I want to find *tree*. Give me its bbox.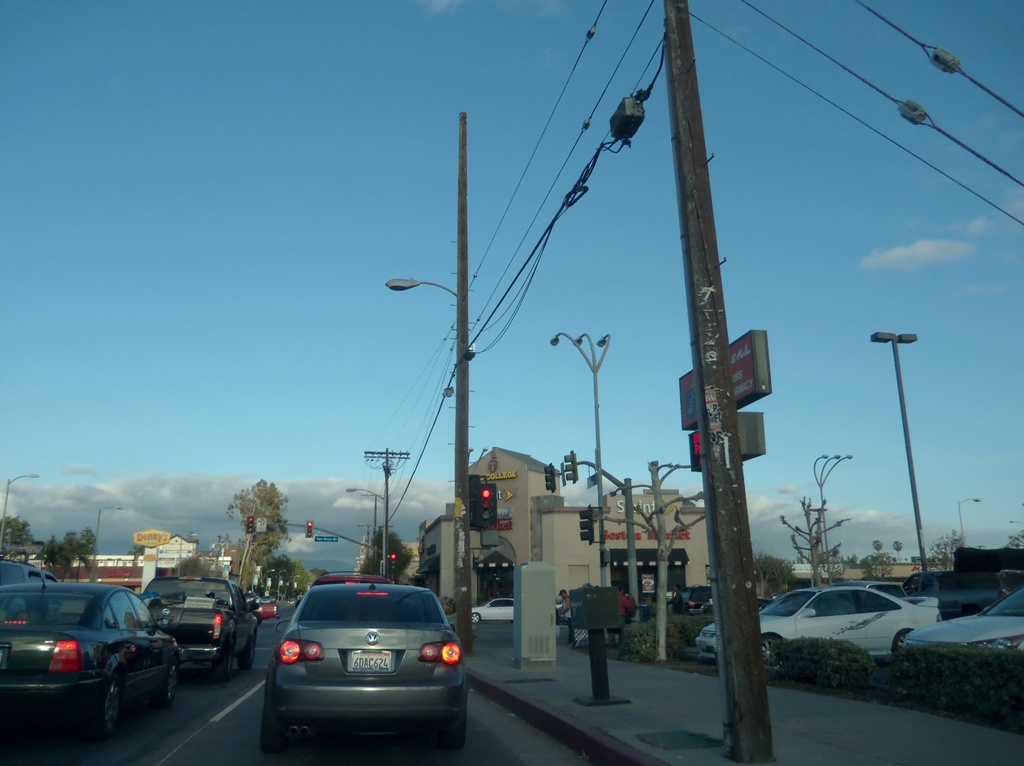
x1=170, y1=555, x2=222, y2=576.
